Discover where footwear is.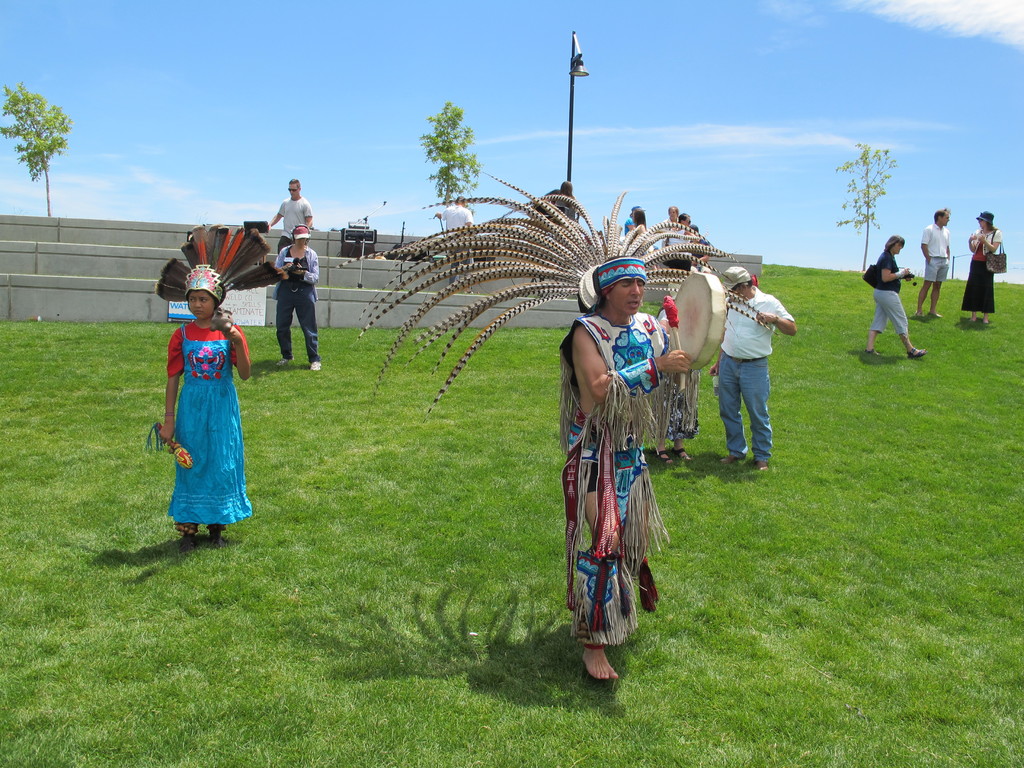
Discovered at pyautogui.locateOnScreen(911, 343, 931, 363).
